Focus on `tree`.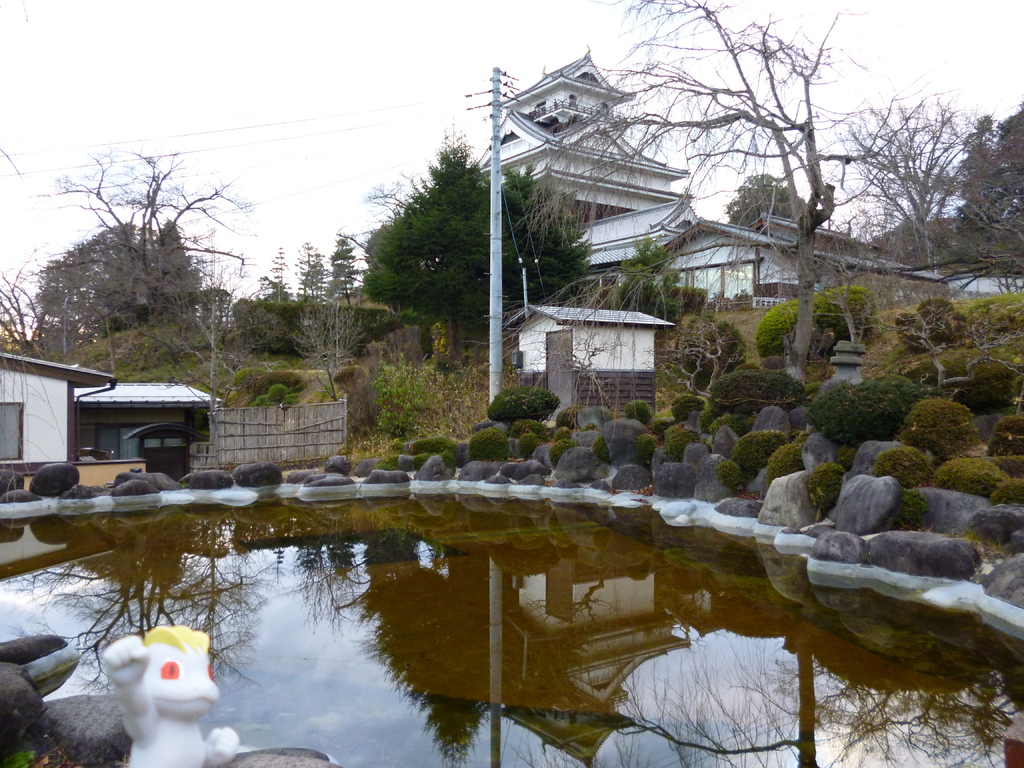
Focused at 0,245,256,405.
